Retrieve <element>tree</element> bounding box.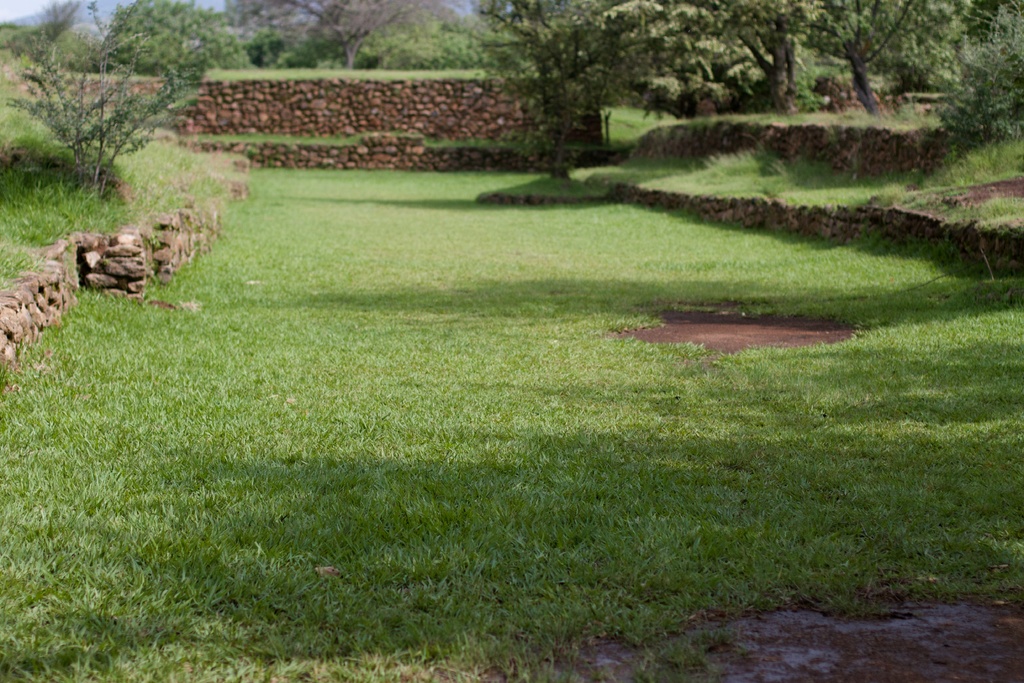
Bounding box: box(99, 0, 243, 77).
